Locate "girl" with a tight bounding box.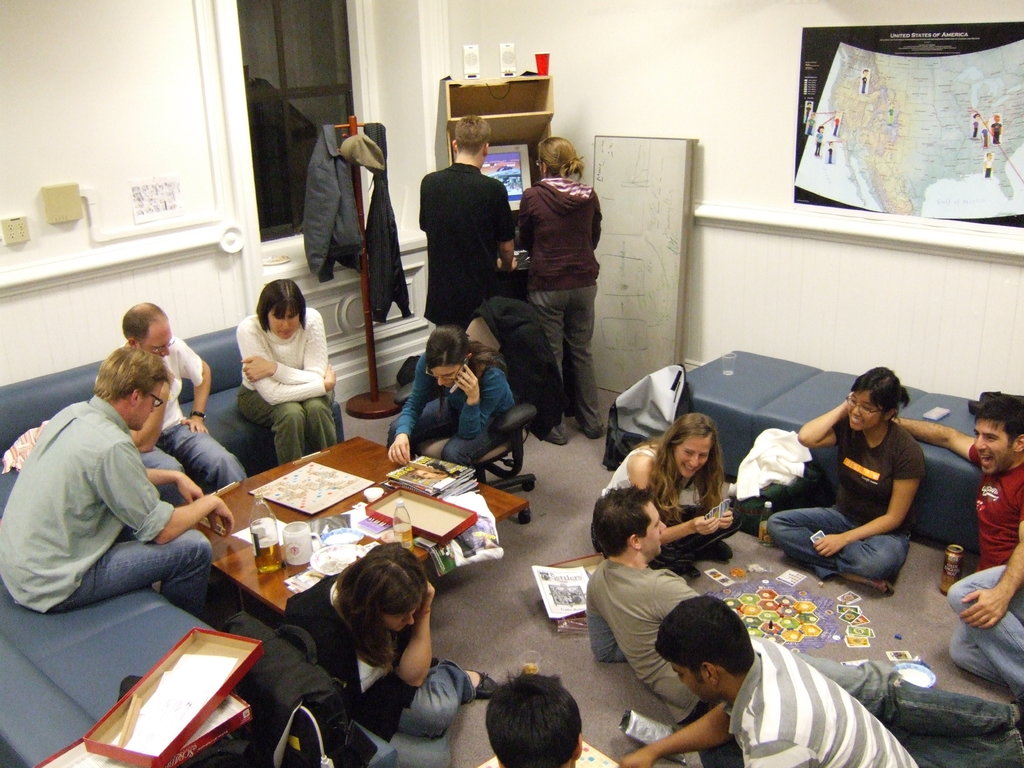
<region>279, 541, 505, 764</region>.
